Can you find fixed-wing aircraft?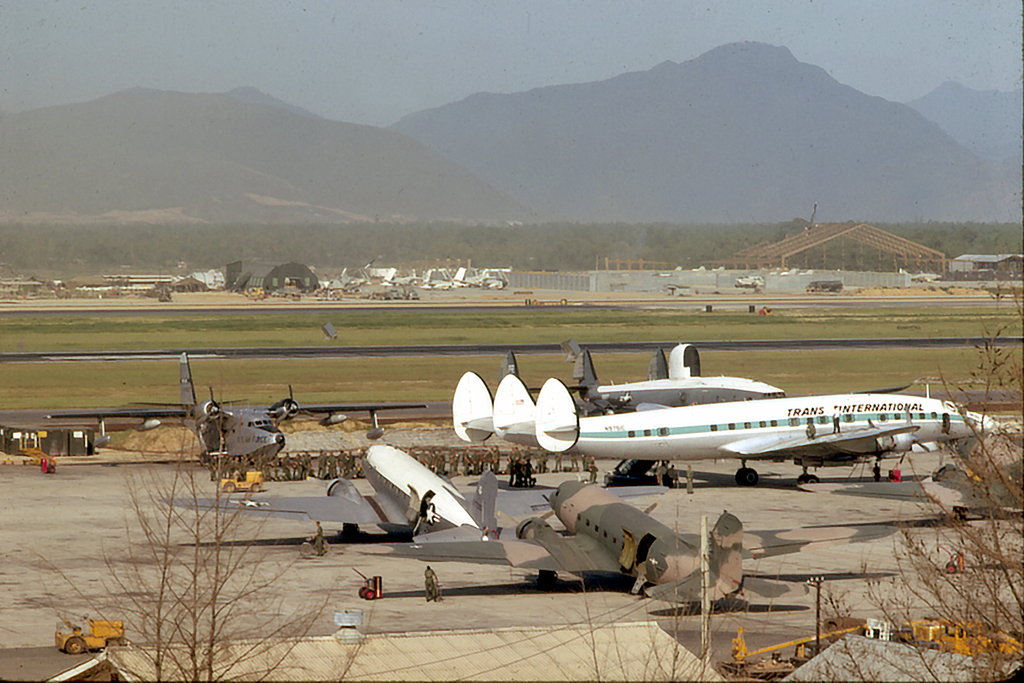
Yes, bounding box: bbox=(536, 377, 998, 487).
